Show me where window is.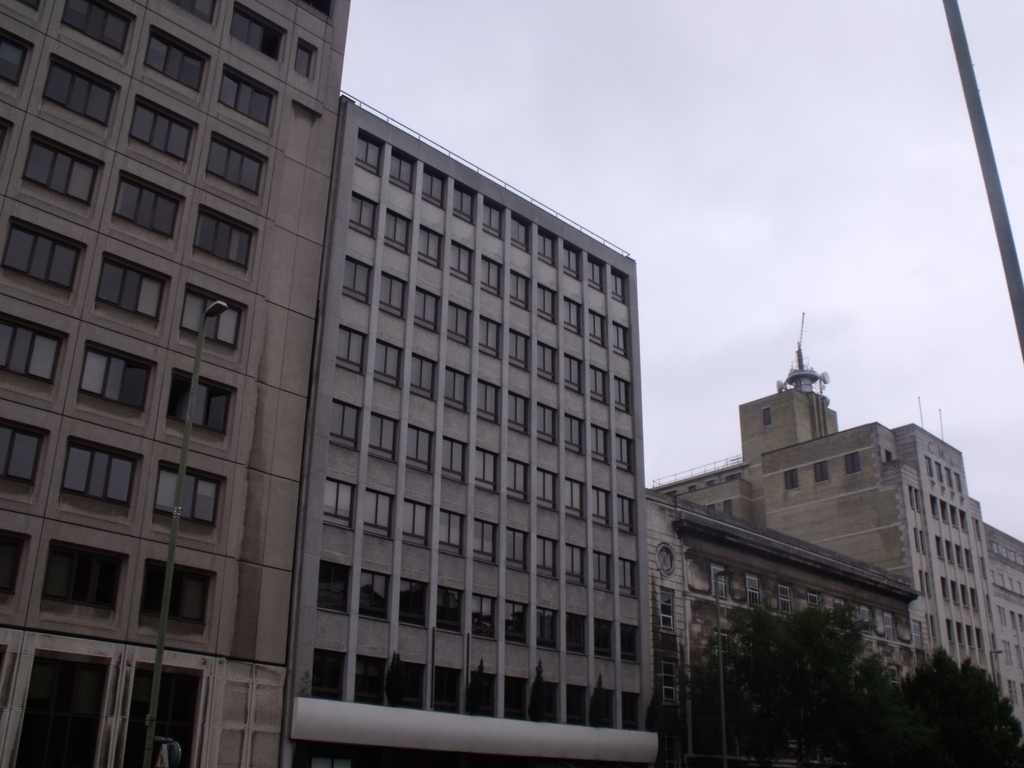
window is at x1=167, y1=0, x2=223, y2=29.
